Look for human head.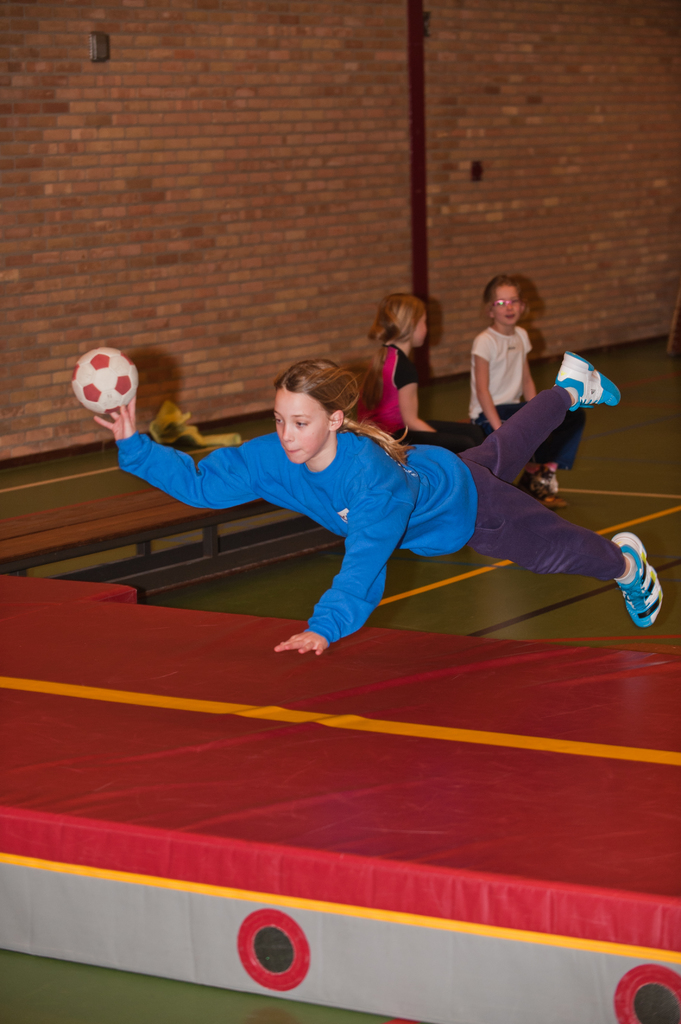
Found: {"x1": 263, "y1": 358, "x2": 352, "y2": 449}.
